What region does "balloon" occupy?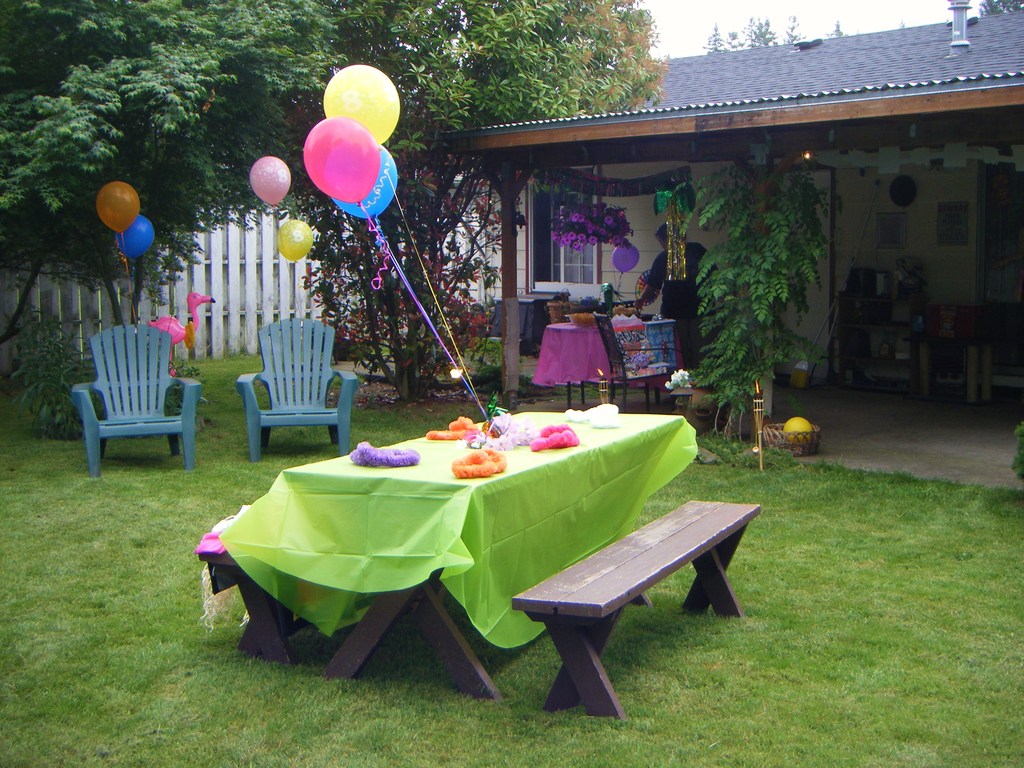
bbox=(245, 152, 290, 208).
